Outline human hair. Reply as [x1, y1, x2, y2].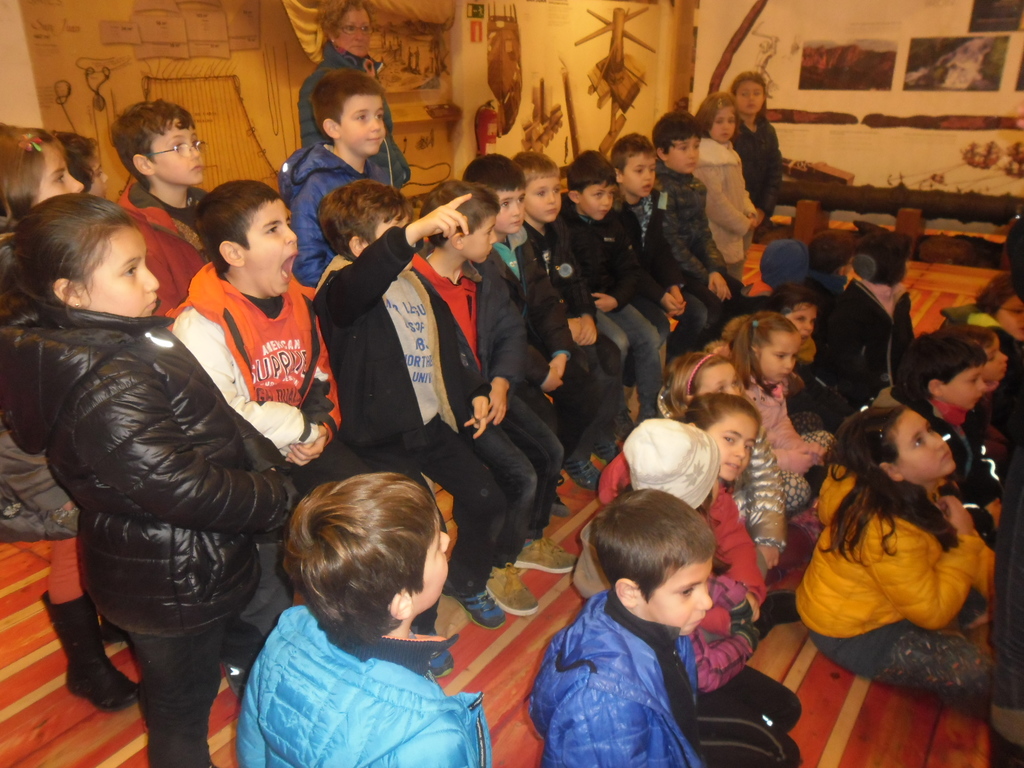
[195, 179, 286, 286].
